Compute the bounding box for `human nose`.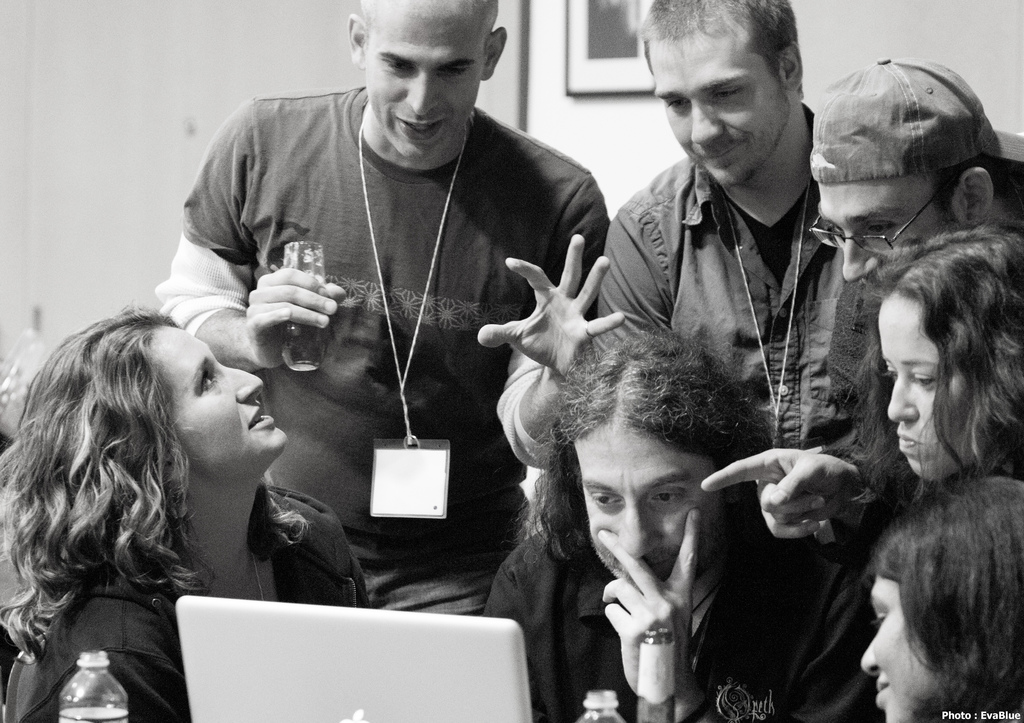
(860, 639, 879, 672).
